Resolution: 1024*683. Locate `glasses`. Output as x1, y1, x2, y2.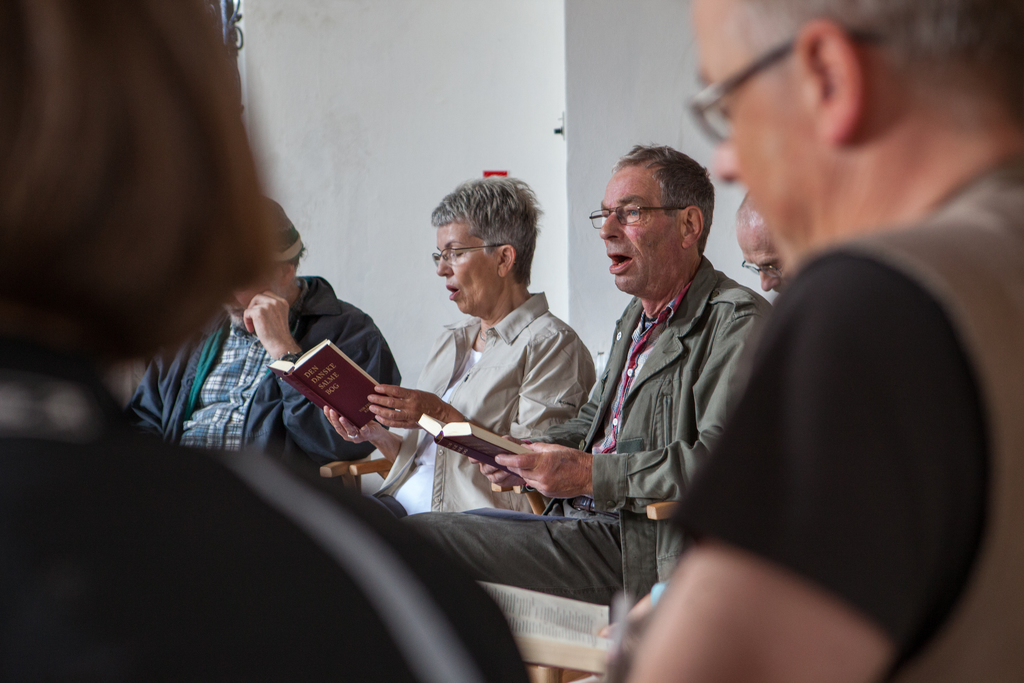
738, 258, 780, 279.
